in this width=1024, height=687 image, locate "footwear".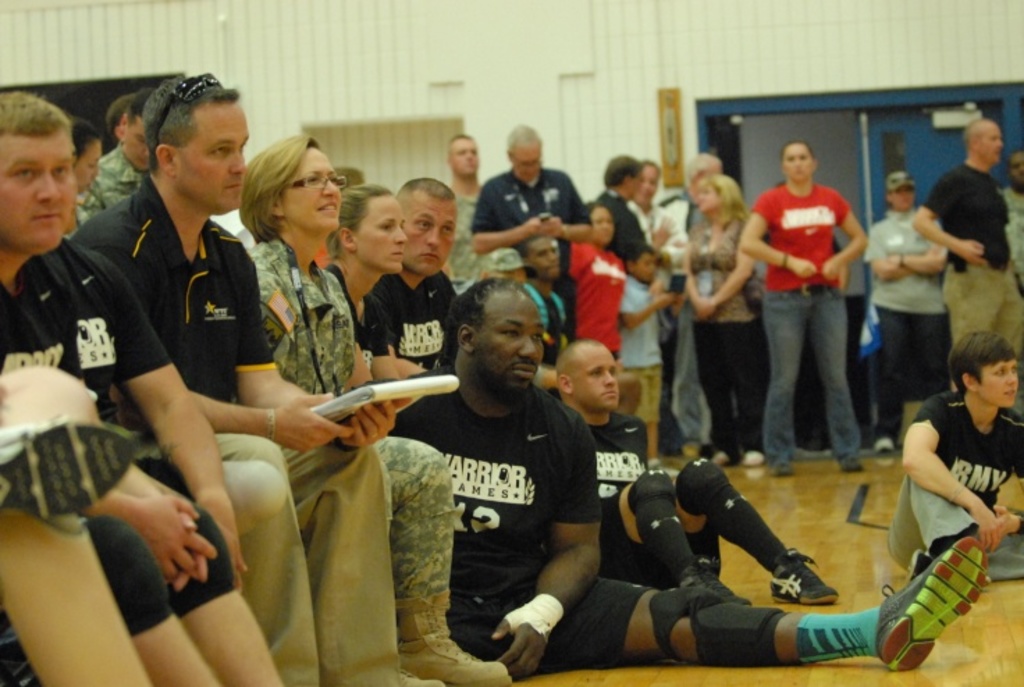
Bounding box: box(771, 452, 799, 474).
